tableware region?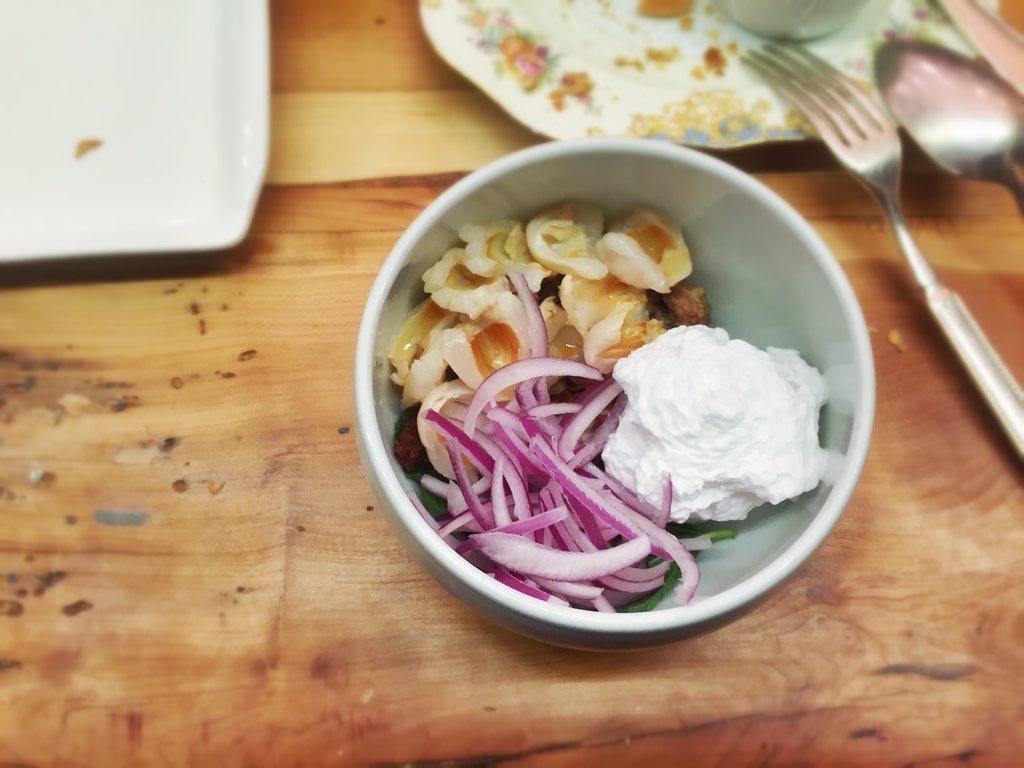
region(737, 24, 1023, 465)
